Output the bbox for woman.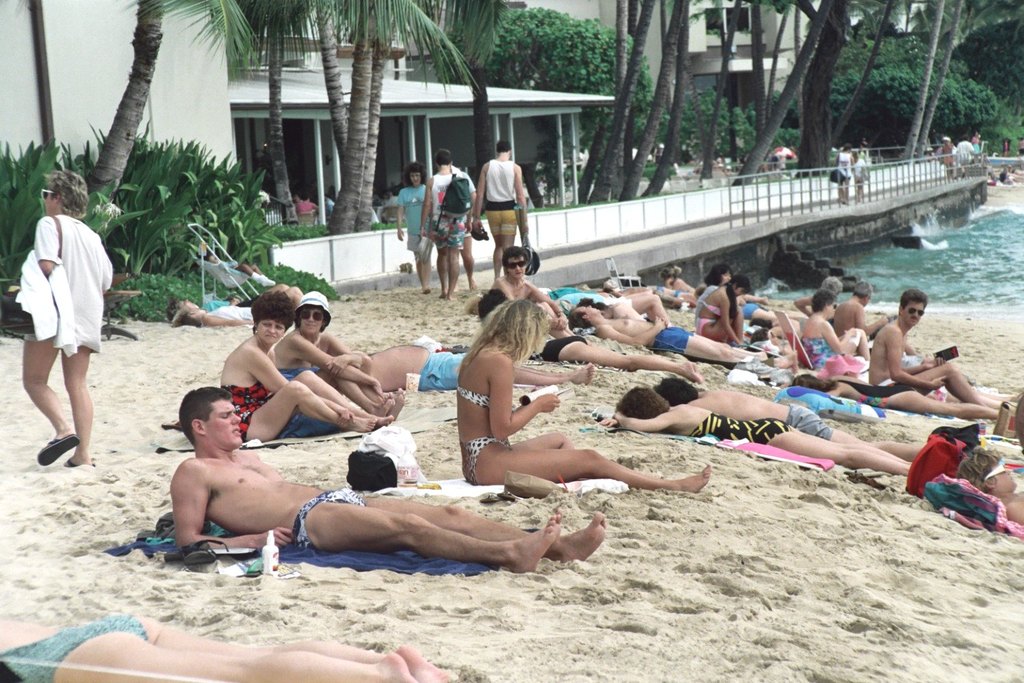
689/263/736/326.
